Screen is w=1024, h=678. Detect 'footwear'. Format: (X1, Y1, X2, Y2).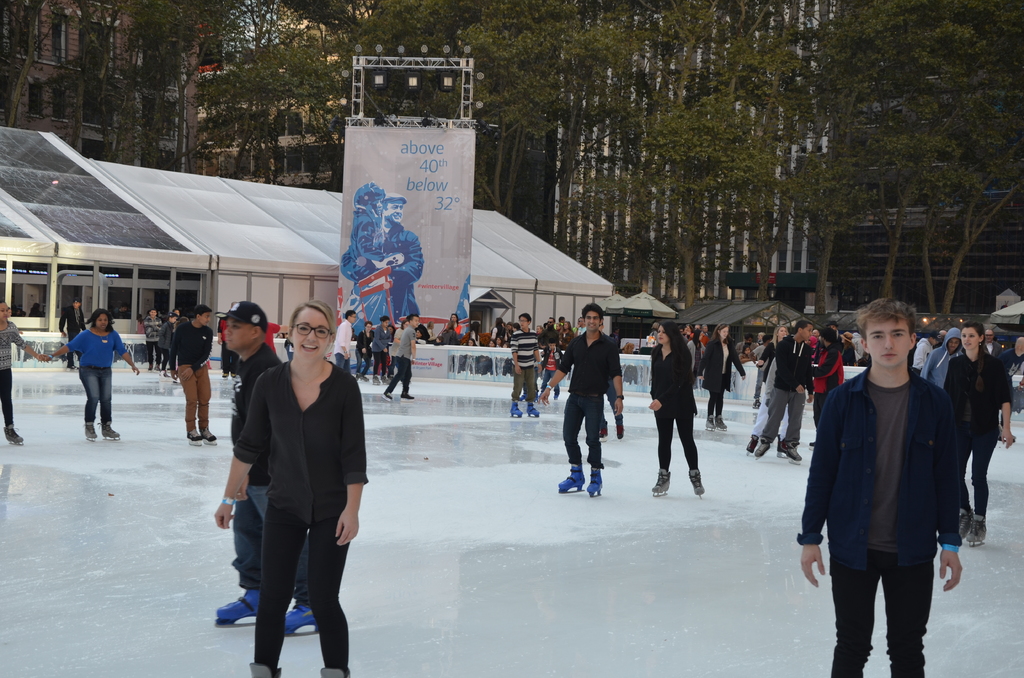
(352, 375, 366, 380).
